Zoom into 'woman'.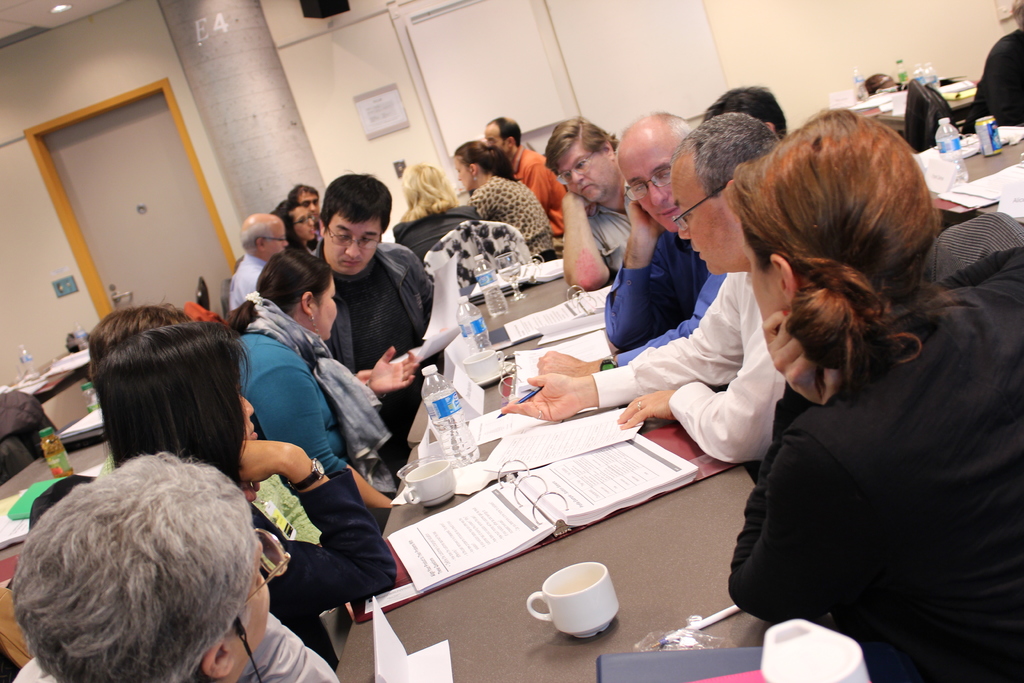
Zoom target: 544/114/632/295.
